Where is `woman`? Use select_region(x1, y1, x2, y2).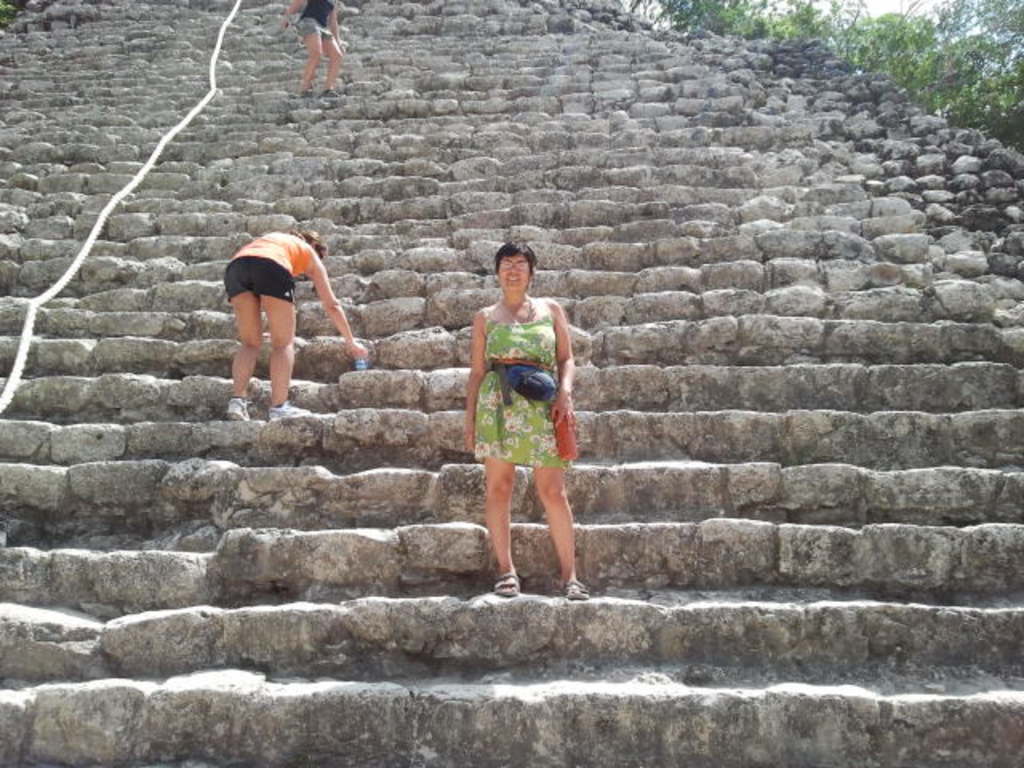
select_region(222, 224, 363, 422).
